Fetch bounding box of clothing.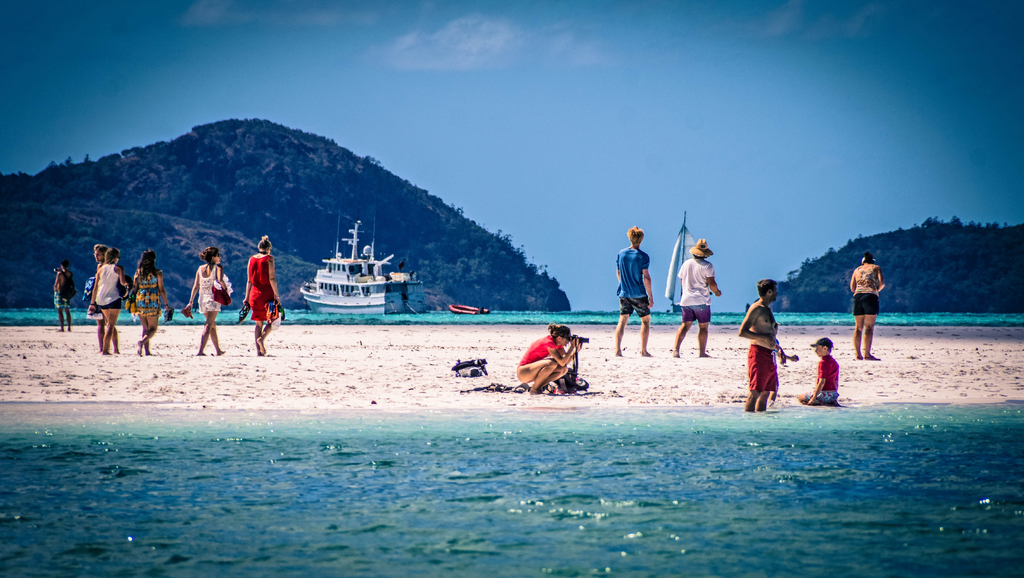
Bbox: [left=520, top=336, right=562, bottom=372].
